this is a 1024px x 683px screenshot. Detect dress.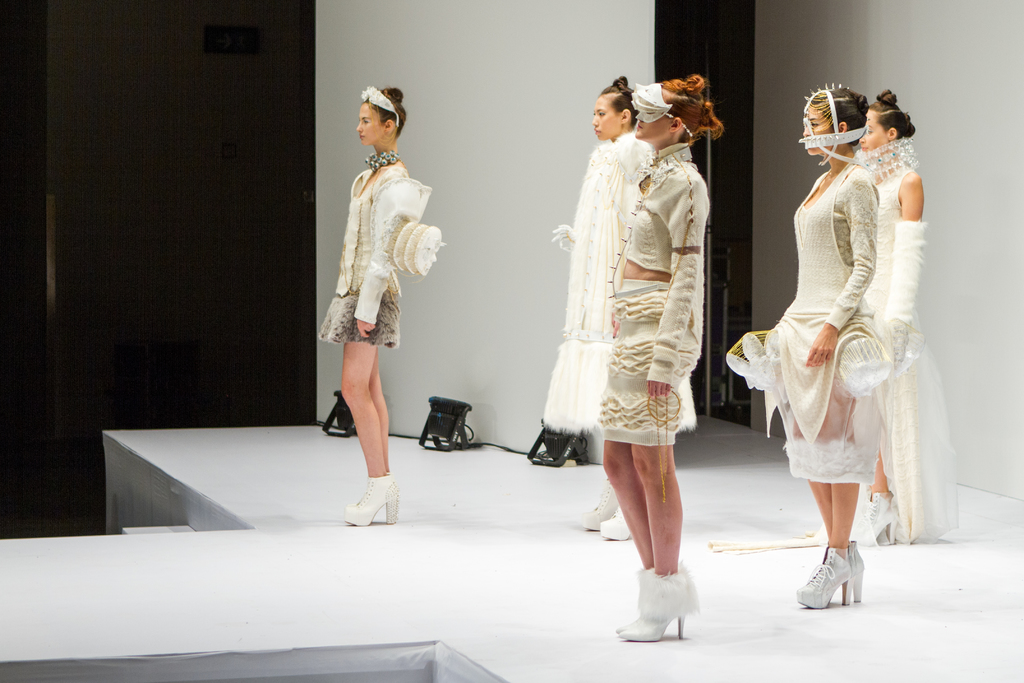
crop(861, 159, 957, 541).
